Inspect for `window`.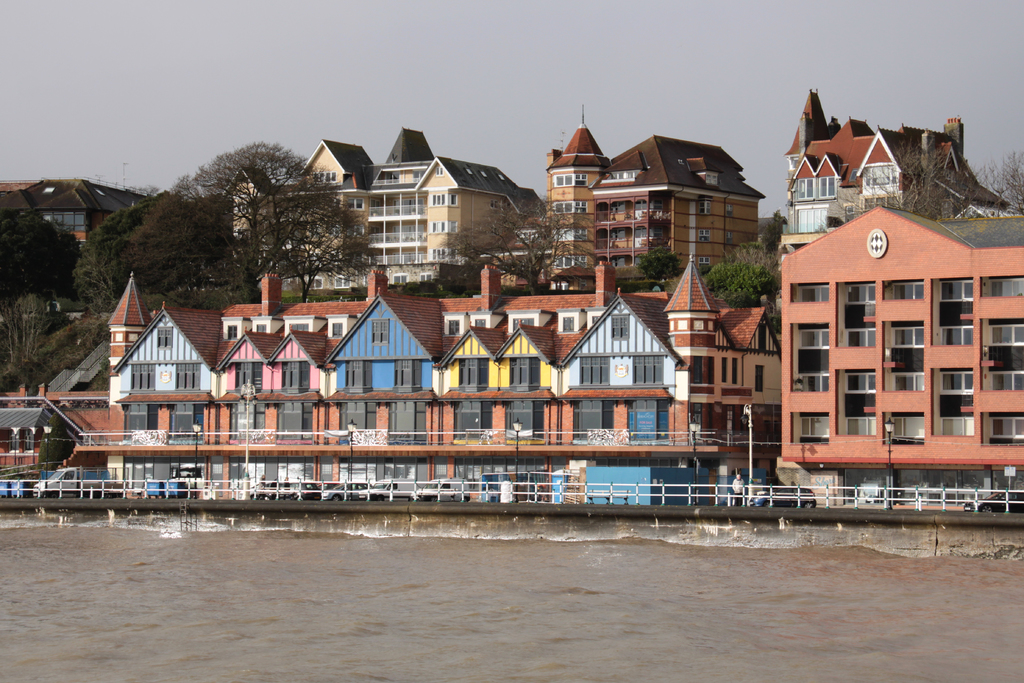
Inspection: detection(559, 313, 576, 331).
